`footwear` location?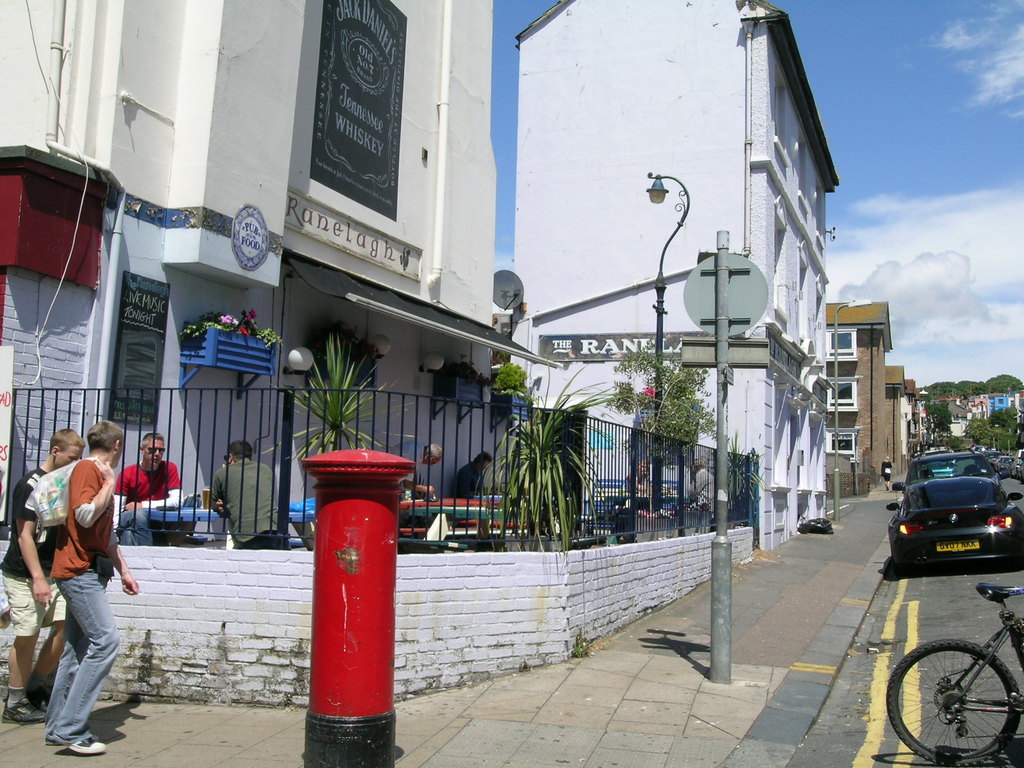
(left=4, top=694, right=55, bottom=721)
